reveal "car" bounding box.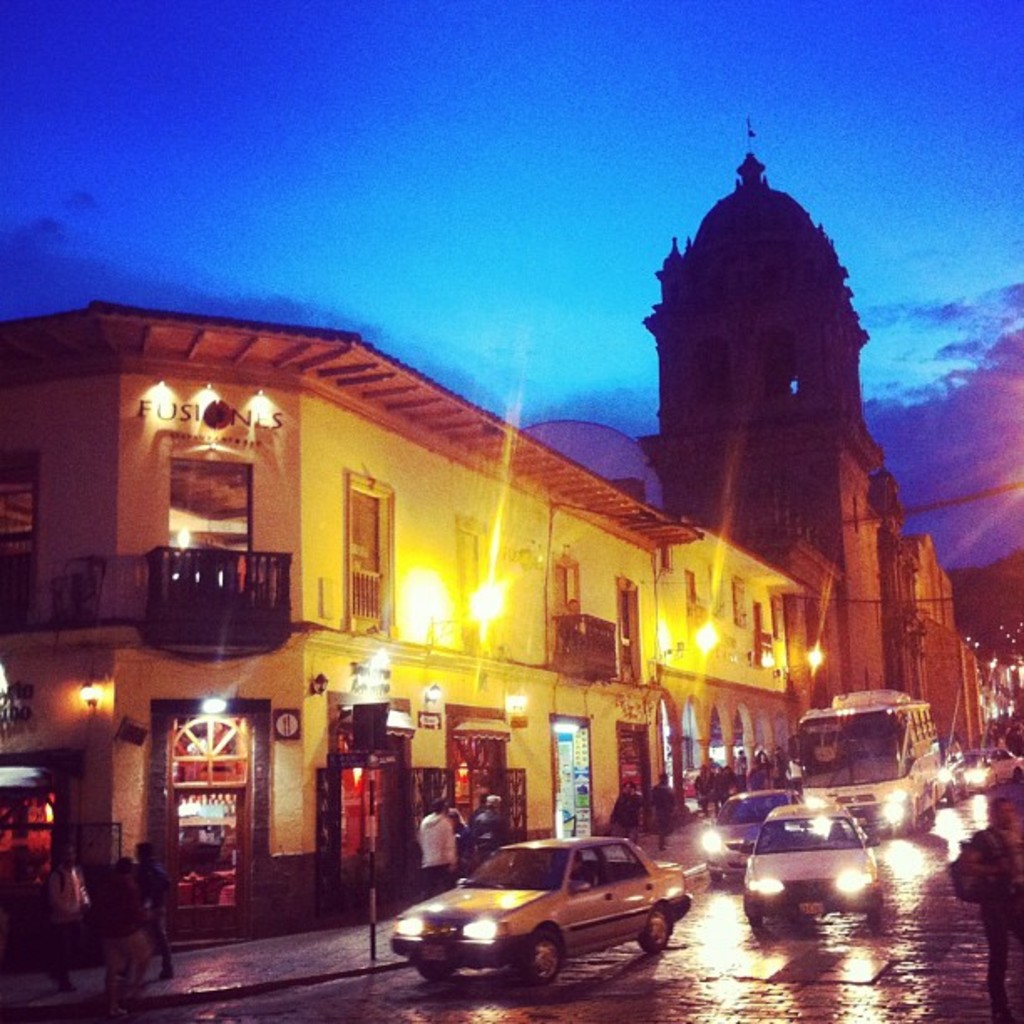
Revealed: region(942, 745, 1019, 795).
